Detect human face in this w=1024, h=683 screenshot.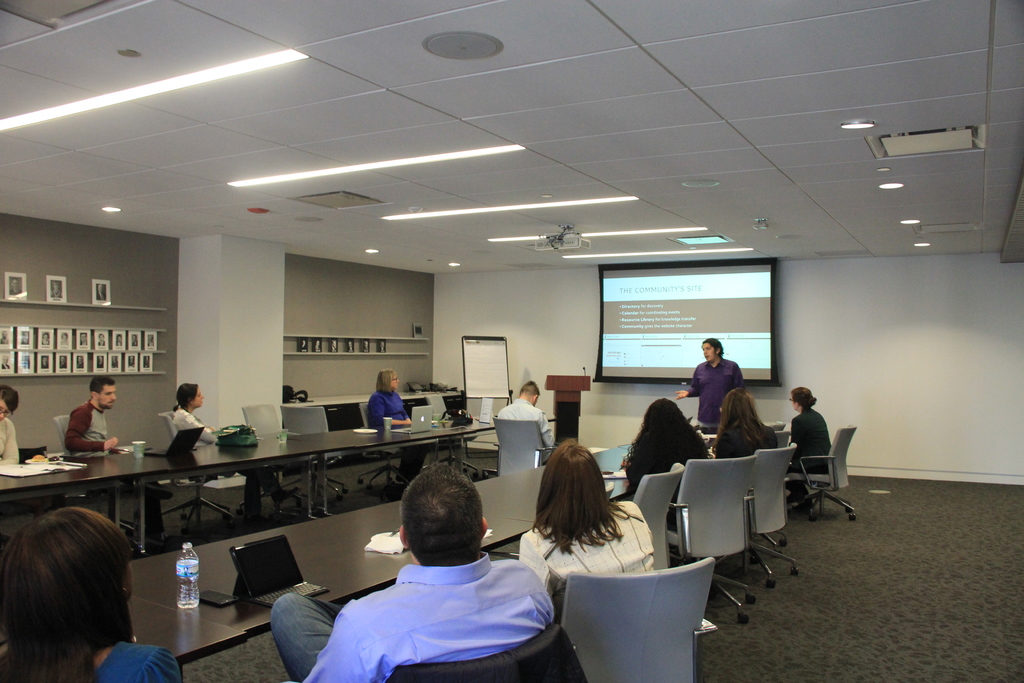
Detection: x1=700, y1=341, x2=719, y2=365.
